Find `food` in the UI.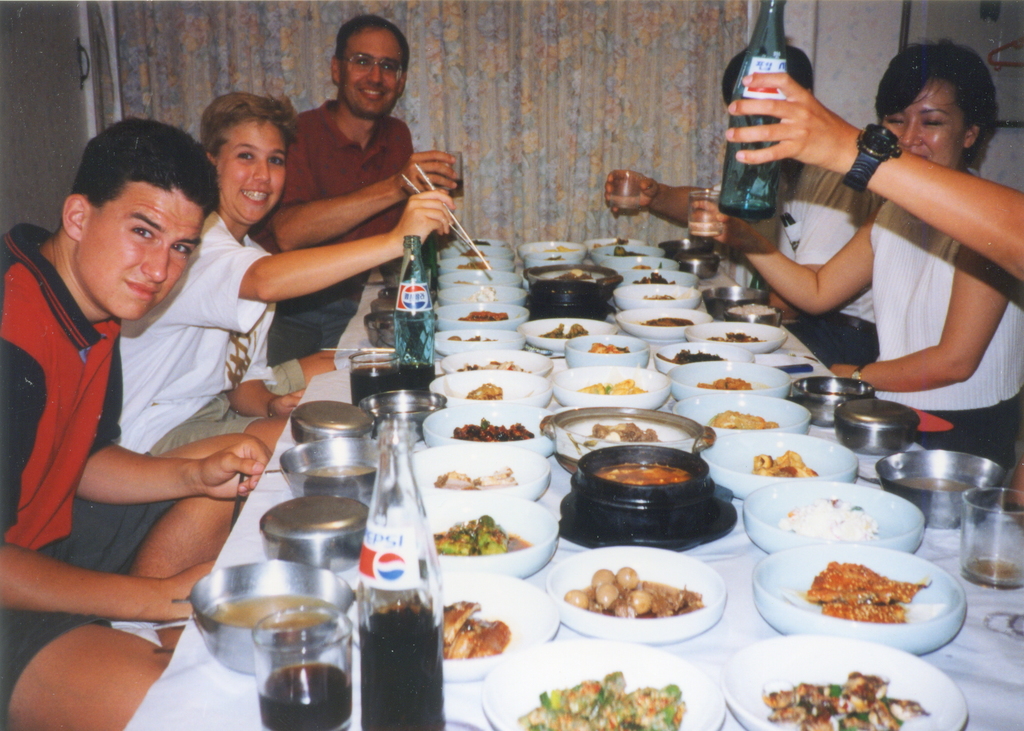
UI element at {"left": 697, "top": 374, "right": 748, "bottom": 388}.
